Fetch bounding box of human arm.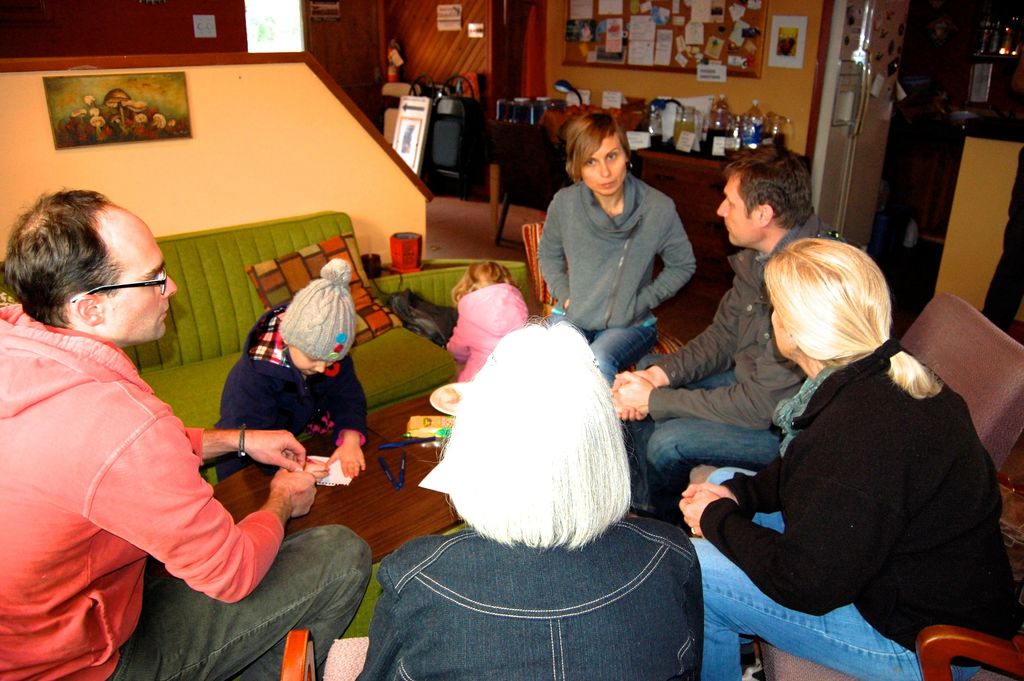
Bbox: (602,322,805,436).
